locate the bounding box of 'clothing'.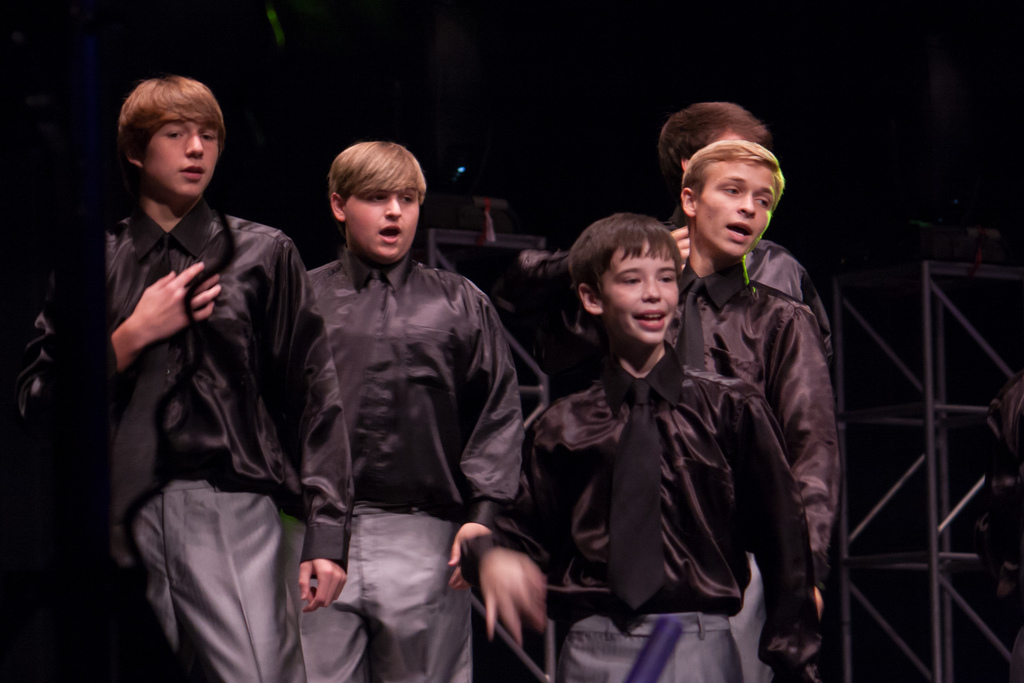
Bounding box: (1,197,354,682).
